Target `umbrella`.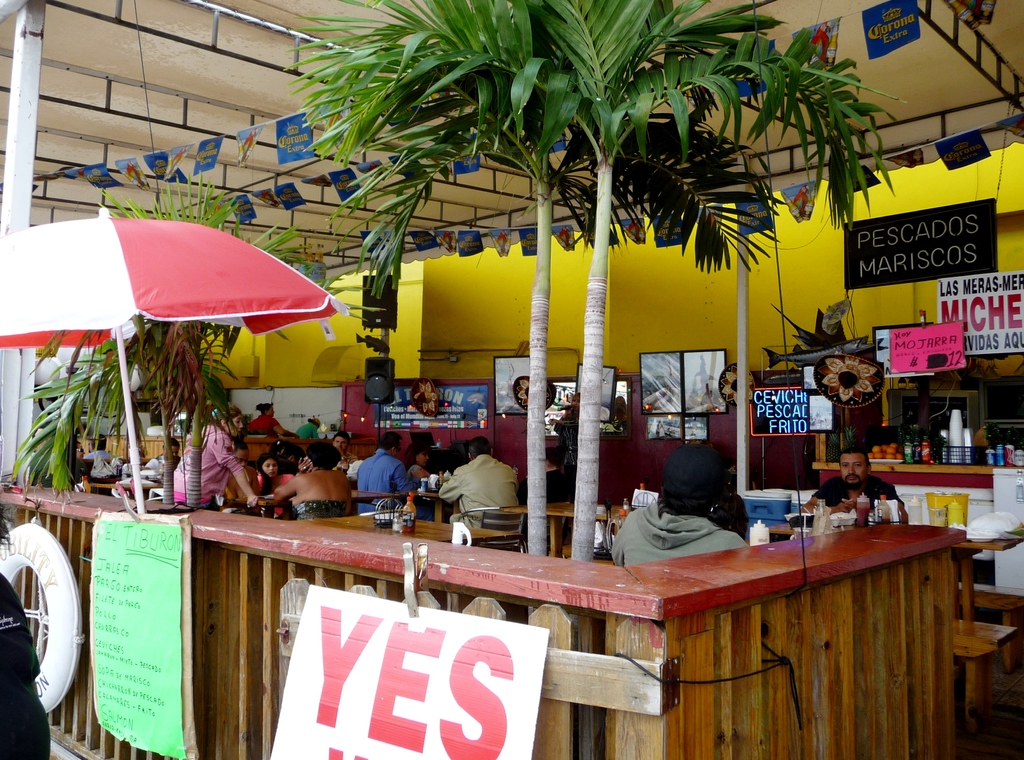
Target region: x1=0, y1=208, x2=349, y2=518.
